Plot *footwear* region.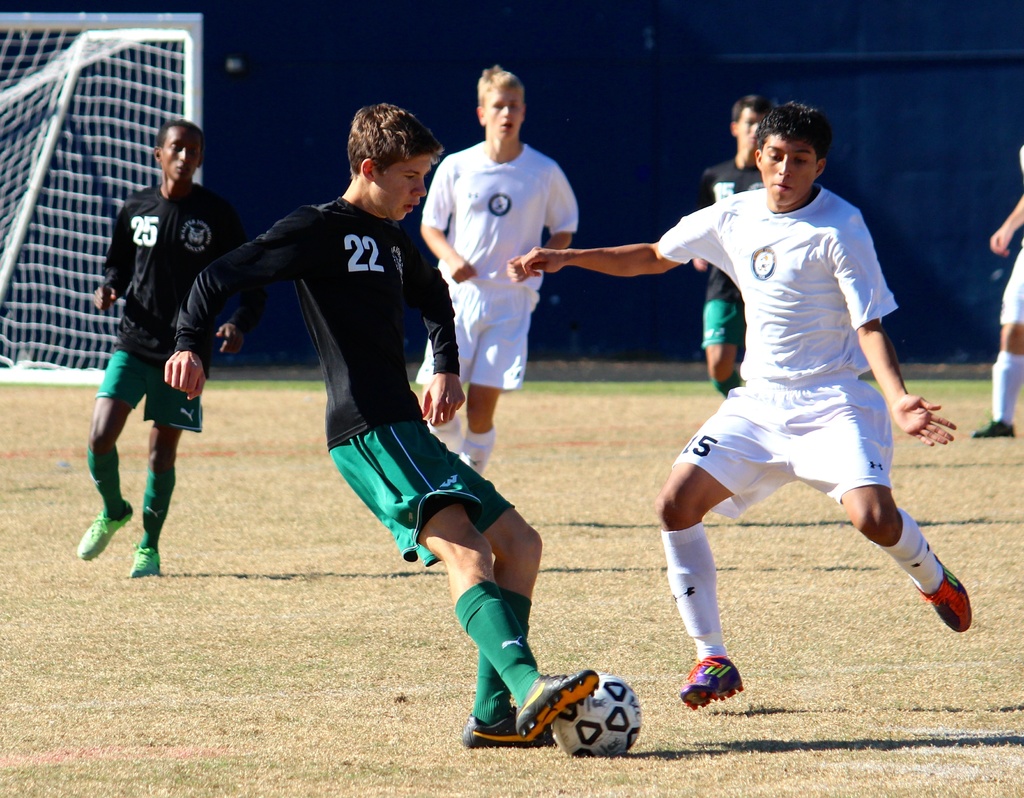
Plotted at bbox=(515, 671, 602, 742).
